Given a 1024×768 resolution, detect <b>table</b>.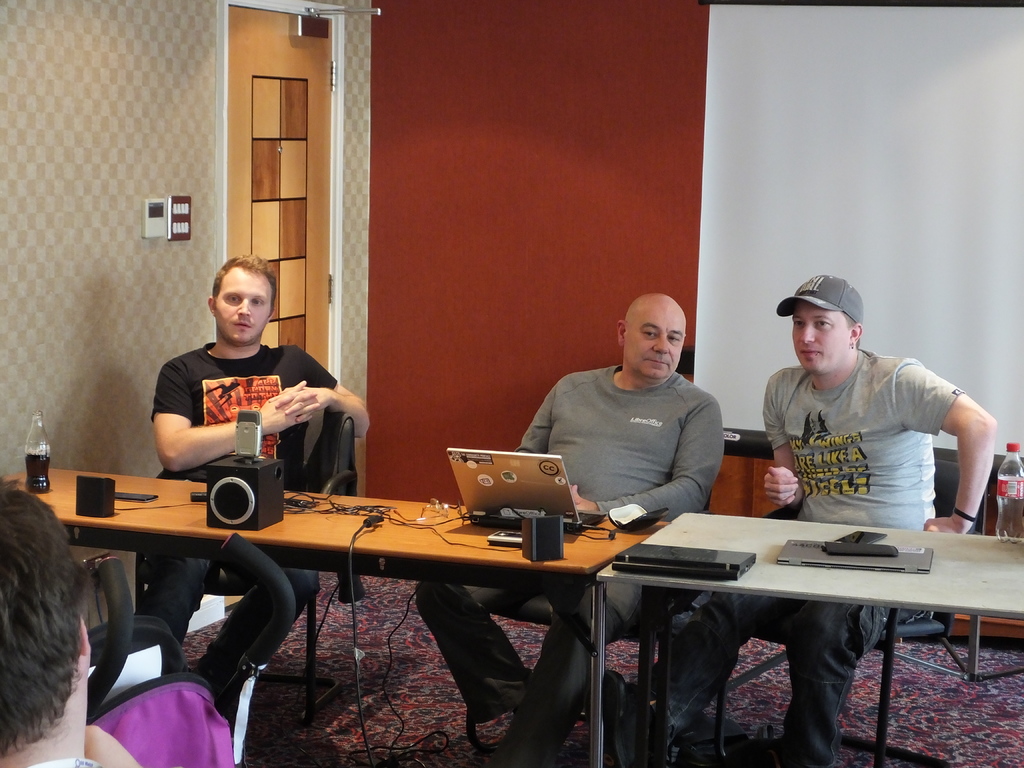
select_region(598, 514, 1023, 764).
